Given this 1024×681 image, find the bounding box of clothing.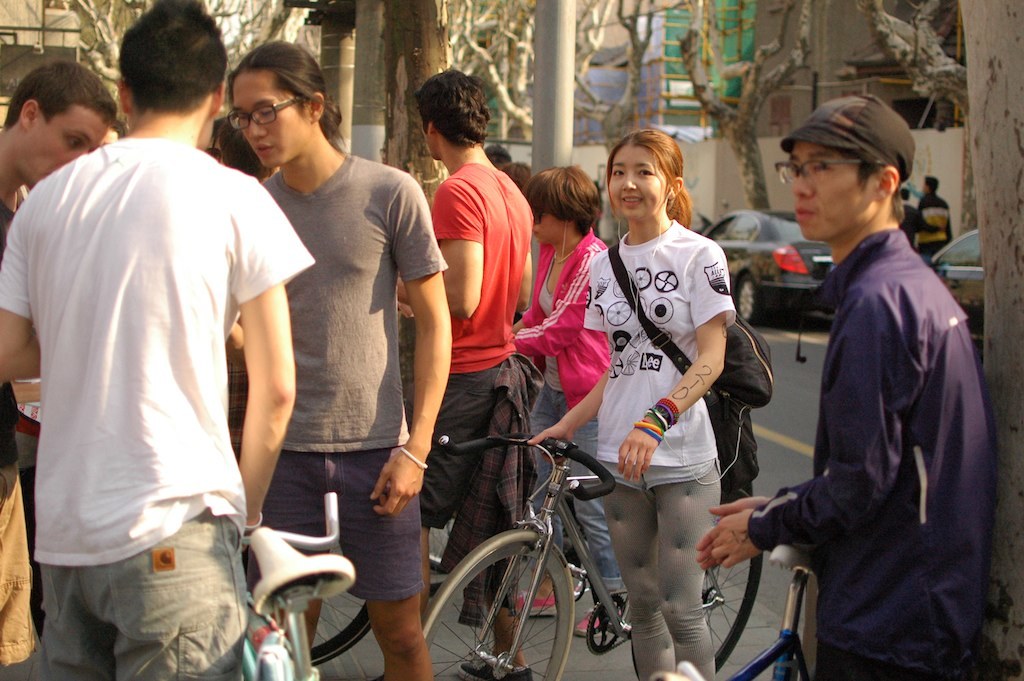
locate(42, 517, 245, 680).
